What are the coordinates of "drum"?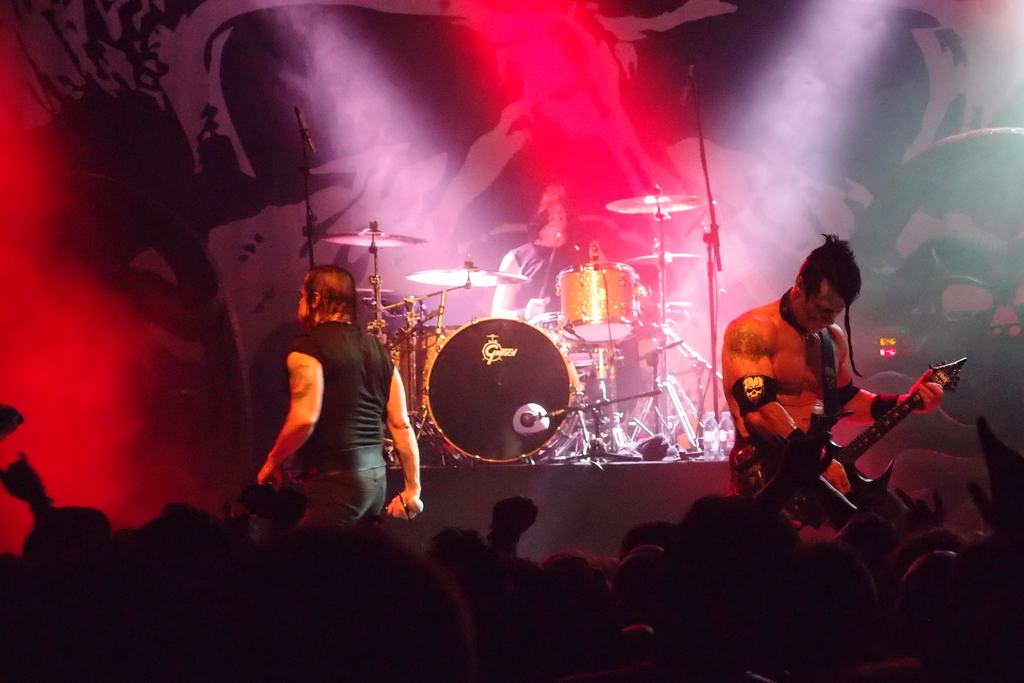
[557,260,639,348].
